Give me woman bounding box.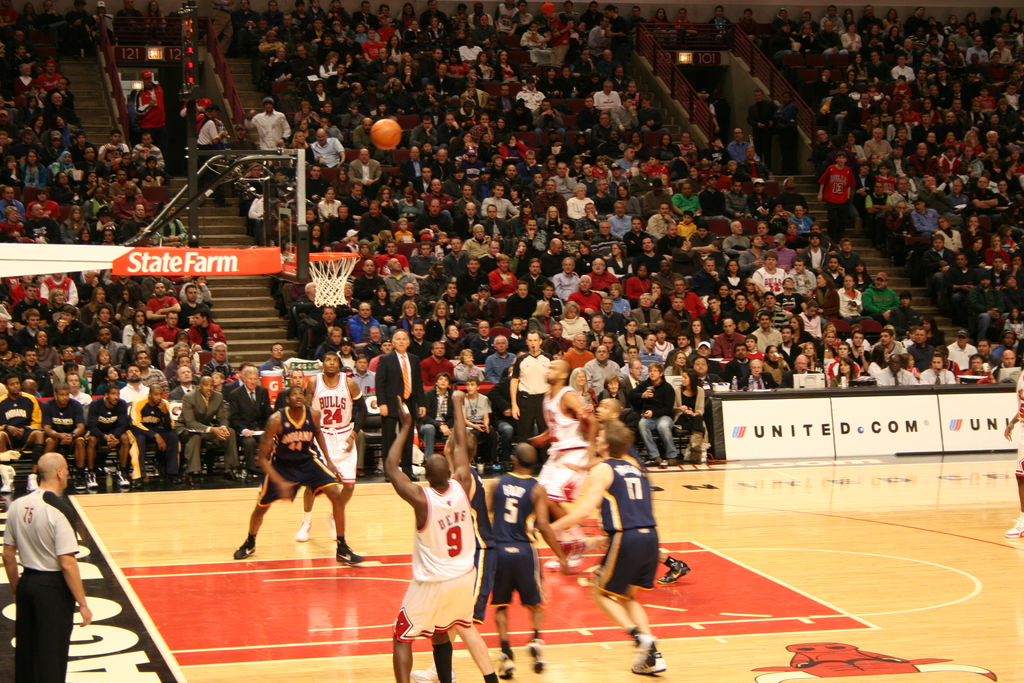
598, 243, 634, 278.
